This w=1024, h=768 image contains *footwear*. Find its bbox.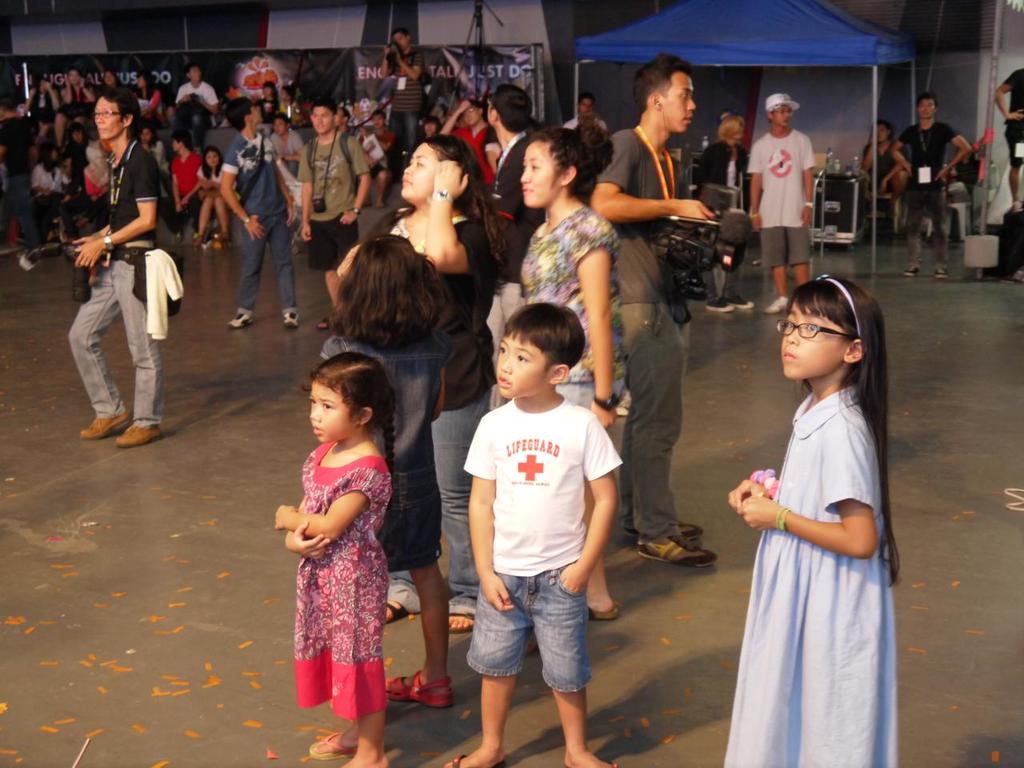
crop(724, 290, 758, 314).
